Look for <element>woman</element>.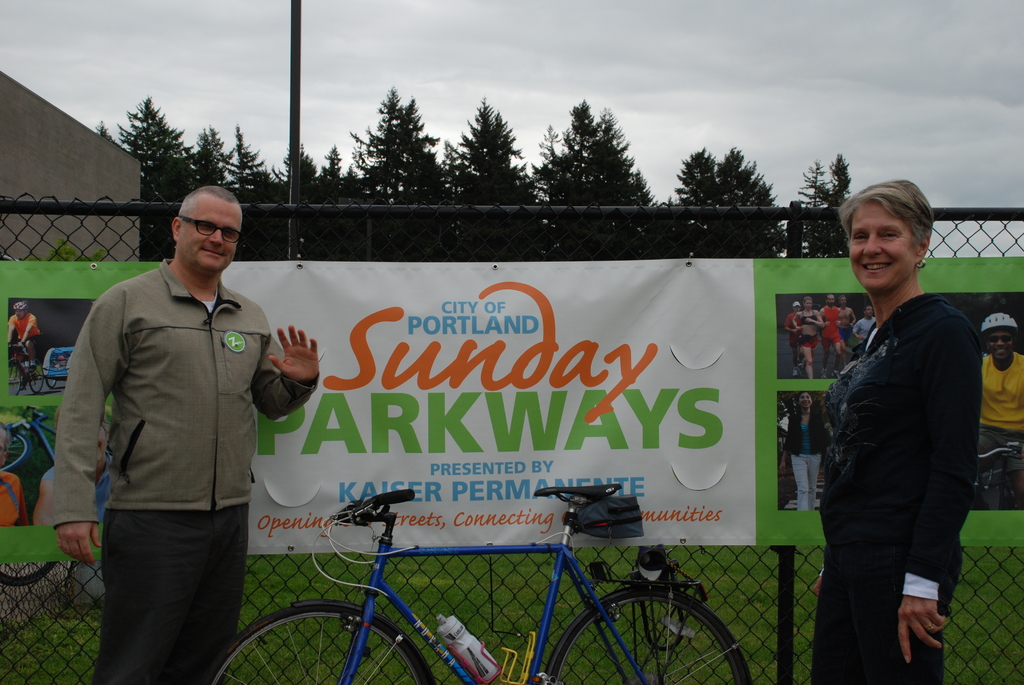
Found: <region>780, 390, 824, 510</region>.
